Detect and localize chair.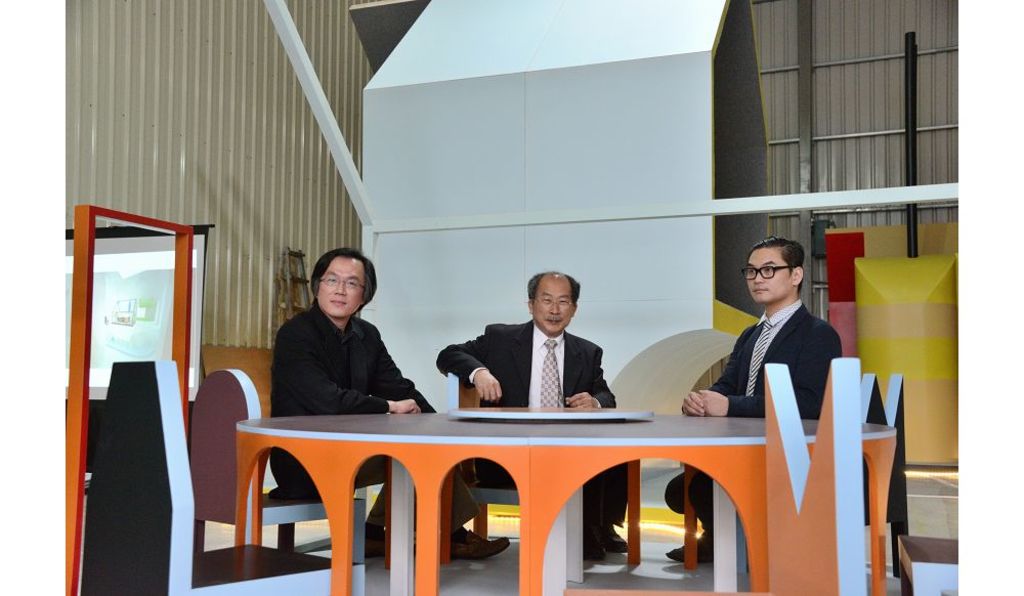
Localized at (677,350,862,580).
